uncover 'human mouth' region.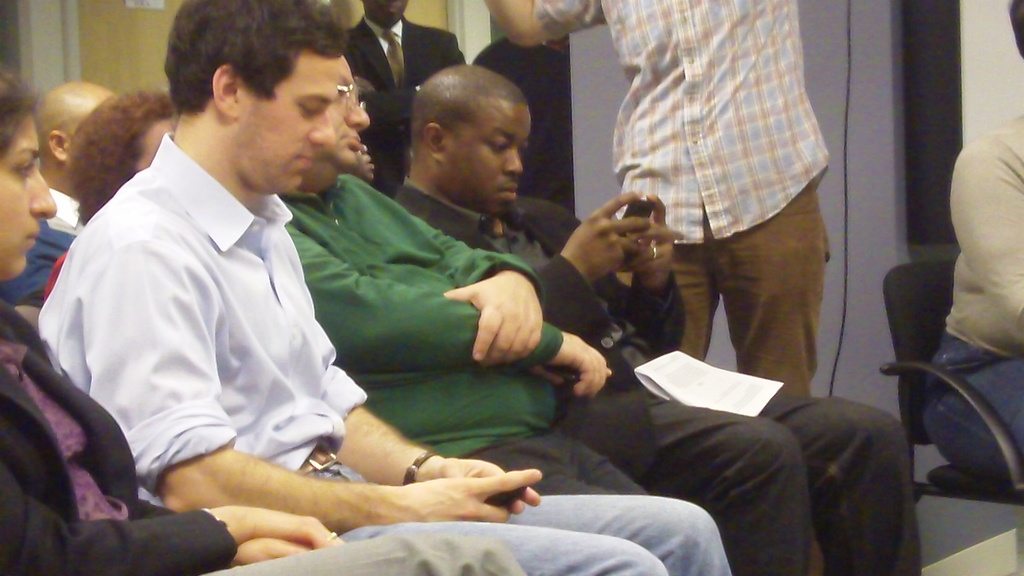
Uncovered: [x1=500, y1=185, x2=516, y2=198].
